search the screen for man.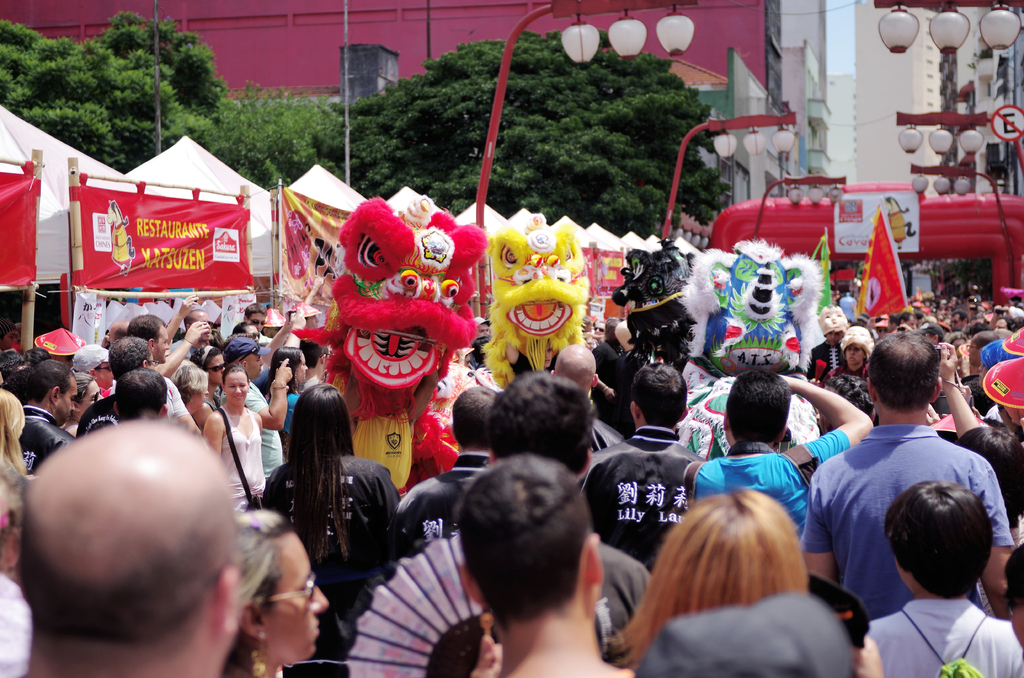
Found at rect(584, 362, 709, 567).
